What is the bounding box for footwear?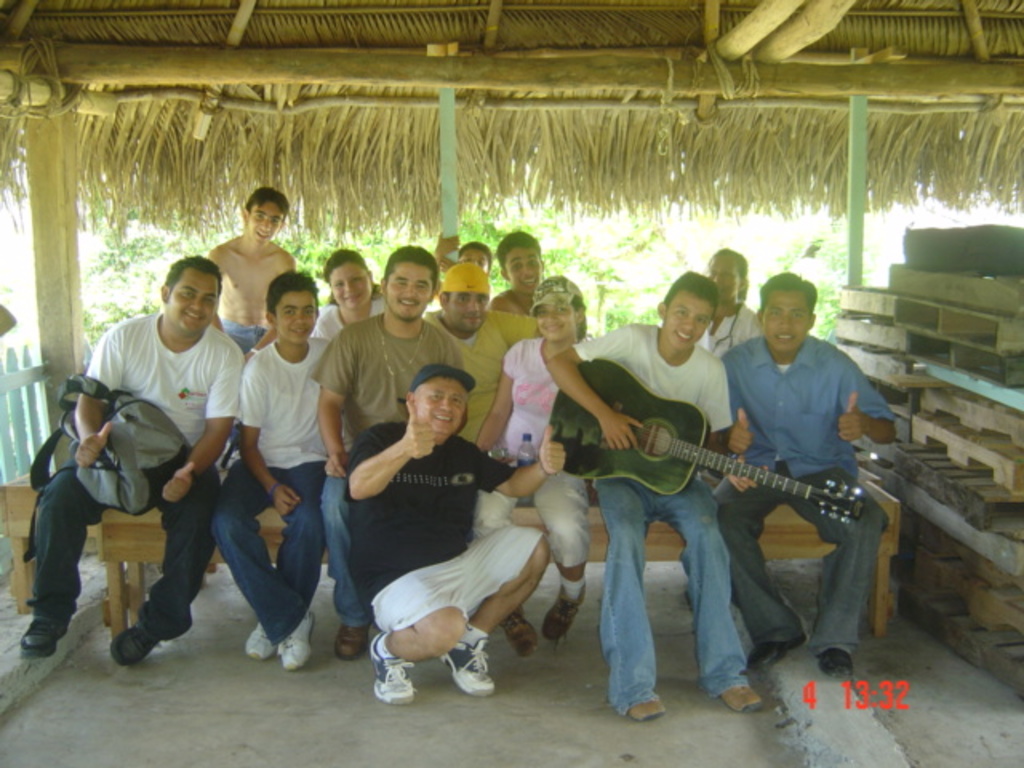
506 606 536 661.
